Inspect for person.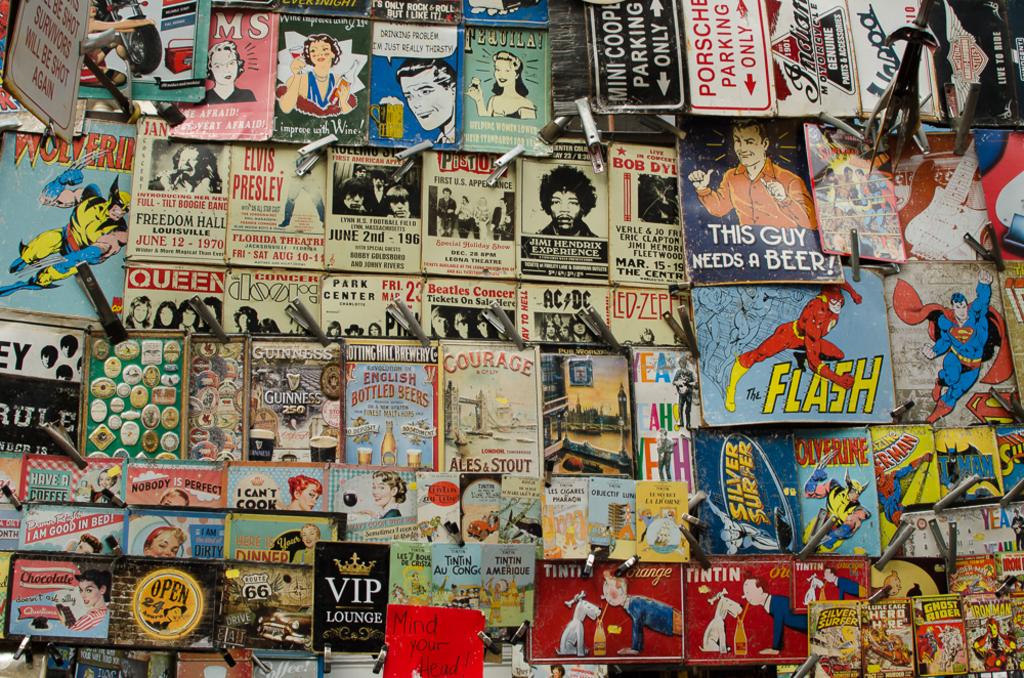
Inspection: l=386, t=184, r=416, b=219.
